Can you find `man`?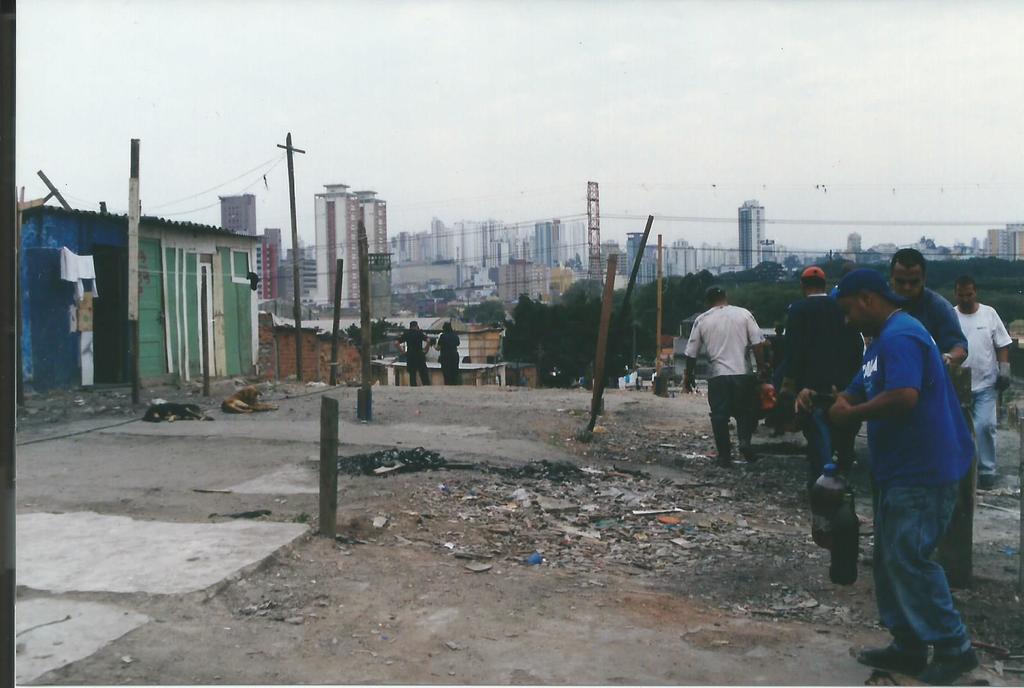
Yes, bounding box: l=435, t=317, r=463, b=380.
